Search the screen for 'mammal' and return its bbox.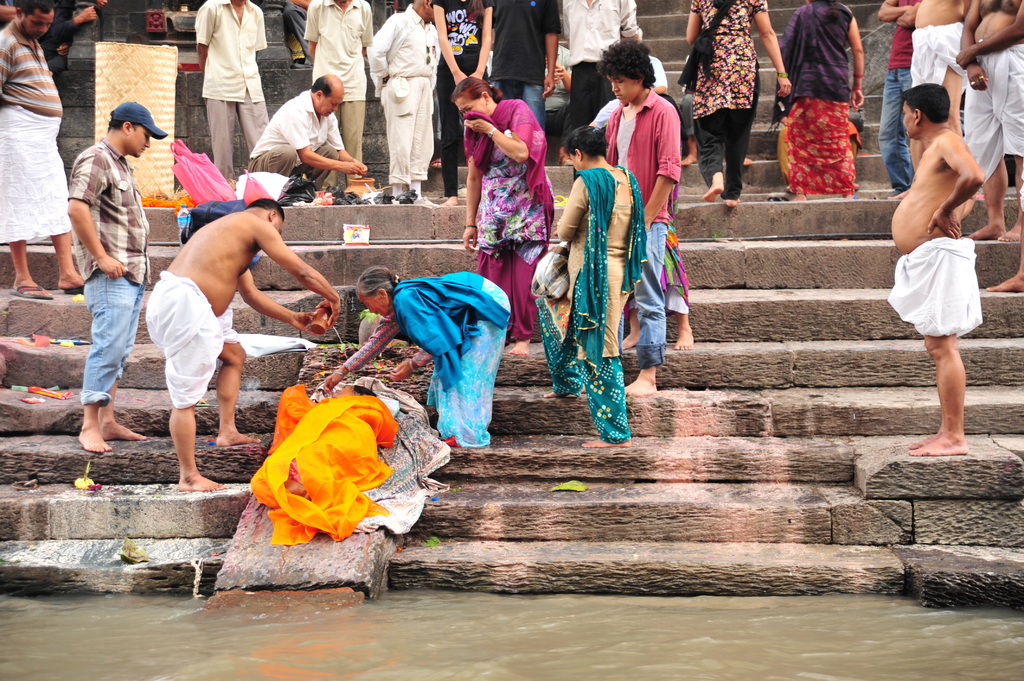
Found: <box>246,74,371,198</box>.
